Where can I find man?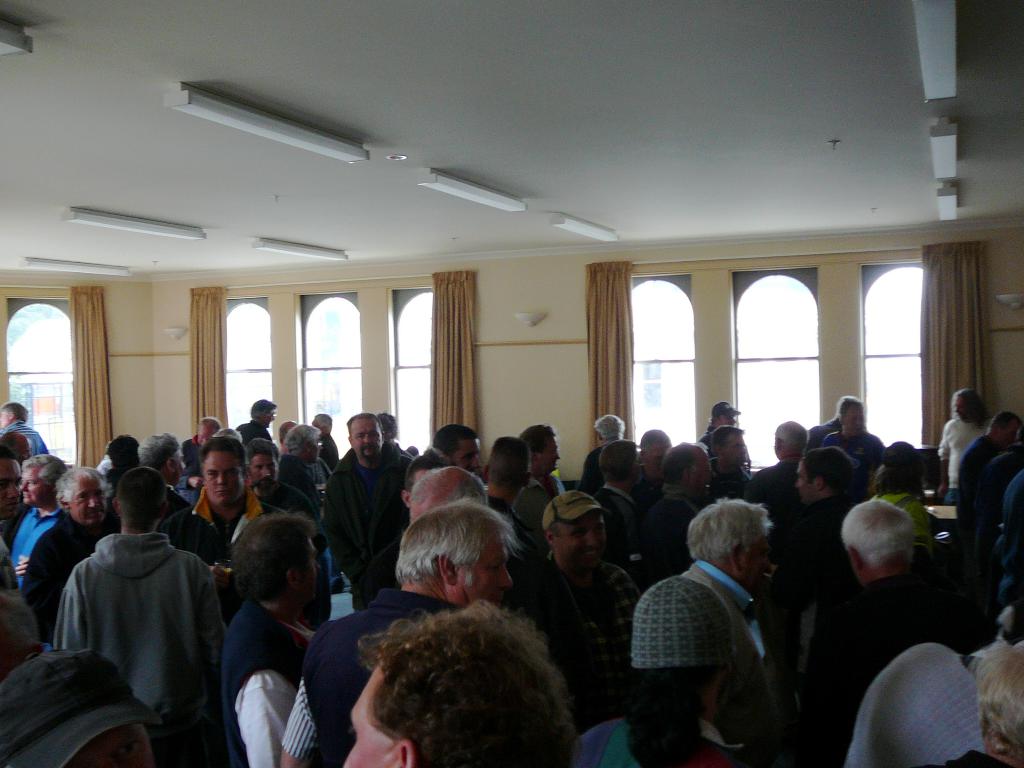
You can find it at detection(172, 421, 218, 461).
